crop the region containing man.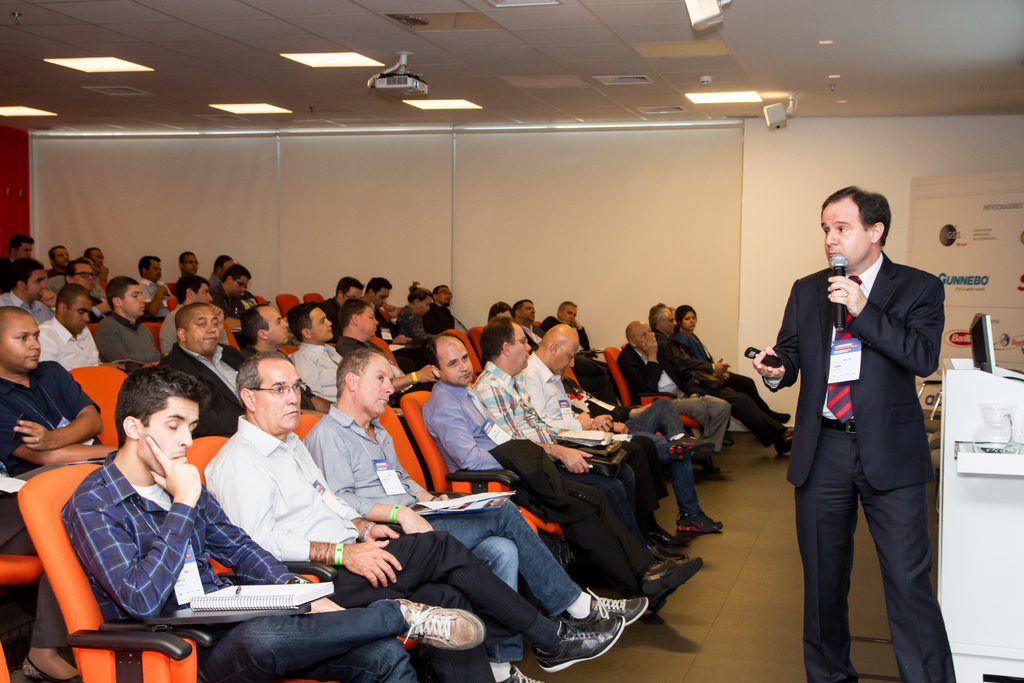
Crop region: pyautogui.locateOnScreen(202, 345, 624, 682).
